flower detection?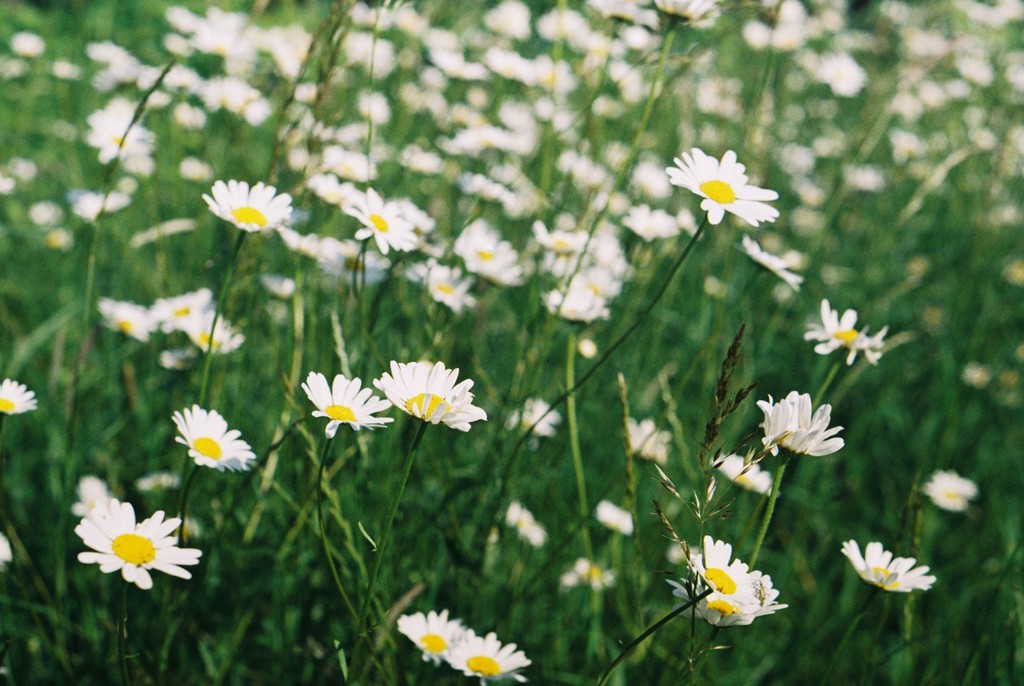
{"left": 0, "top": 372, "right": 40, "bottom": 421}
